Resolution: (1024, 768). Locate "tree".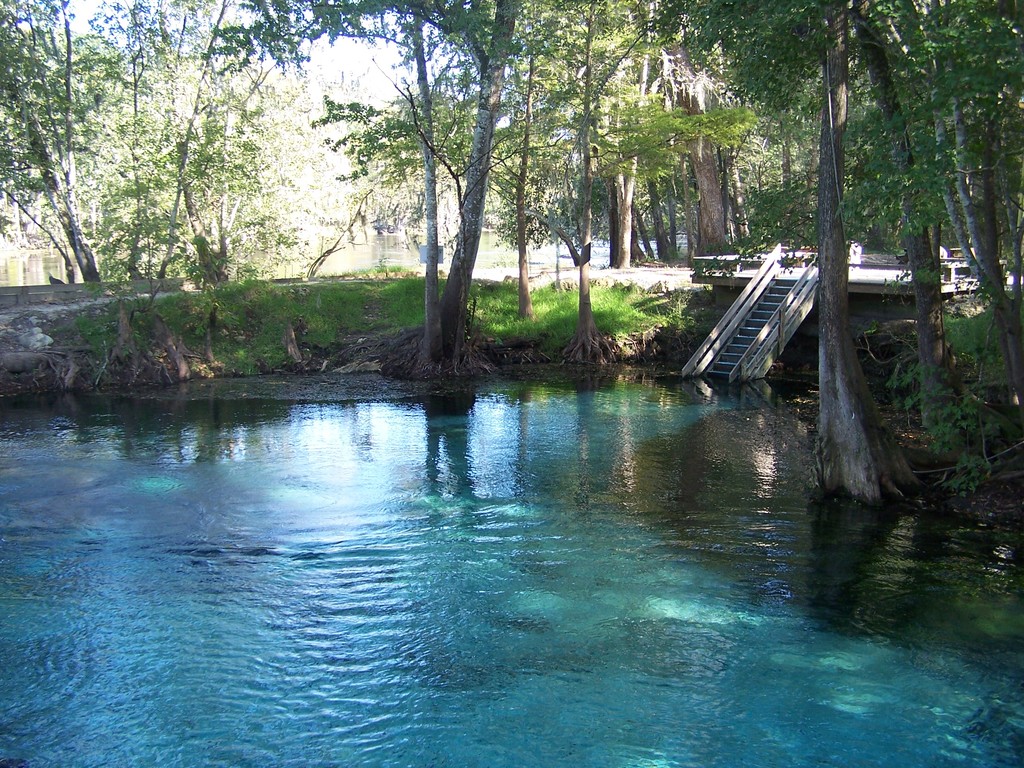
bbox=(72, 2, 324, 305).
